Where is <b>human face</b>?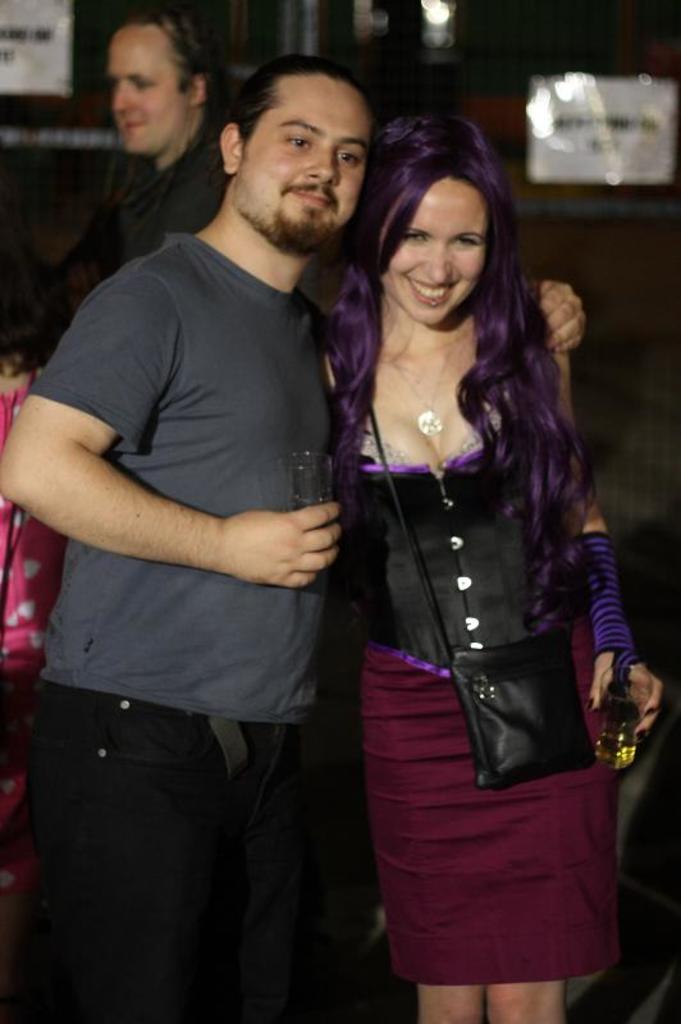
[x1=232, y1=69, x2=378, y2=257].
